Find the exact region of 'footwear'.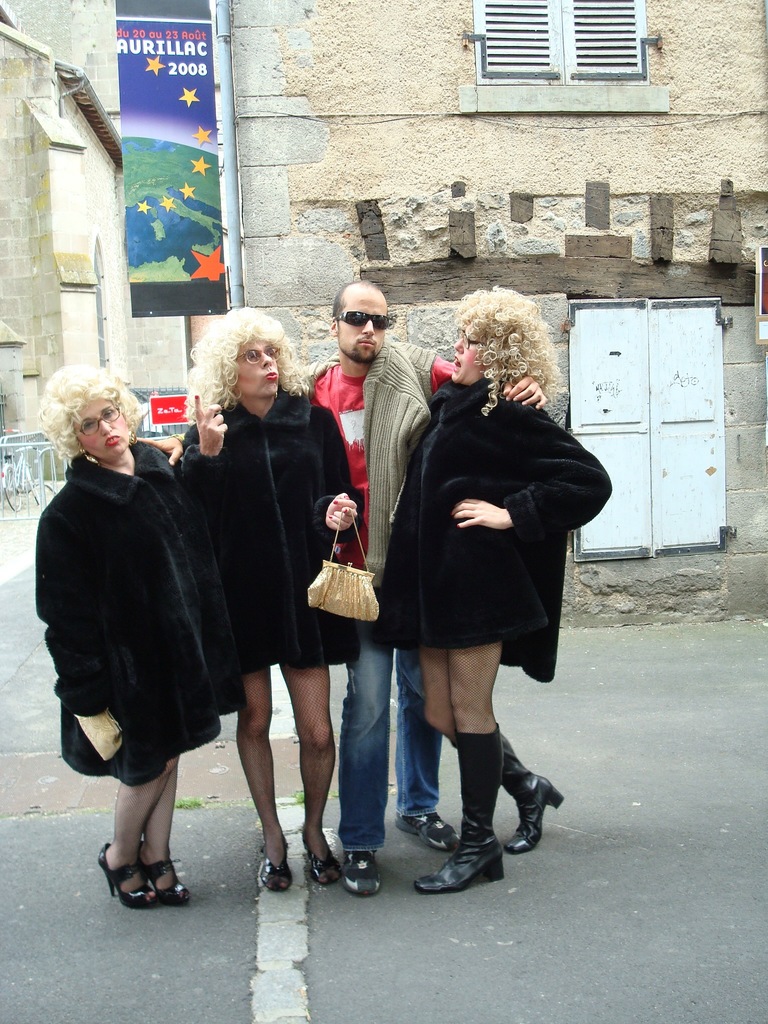
Exact region: region(307, 844, 342, 884).
